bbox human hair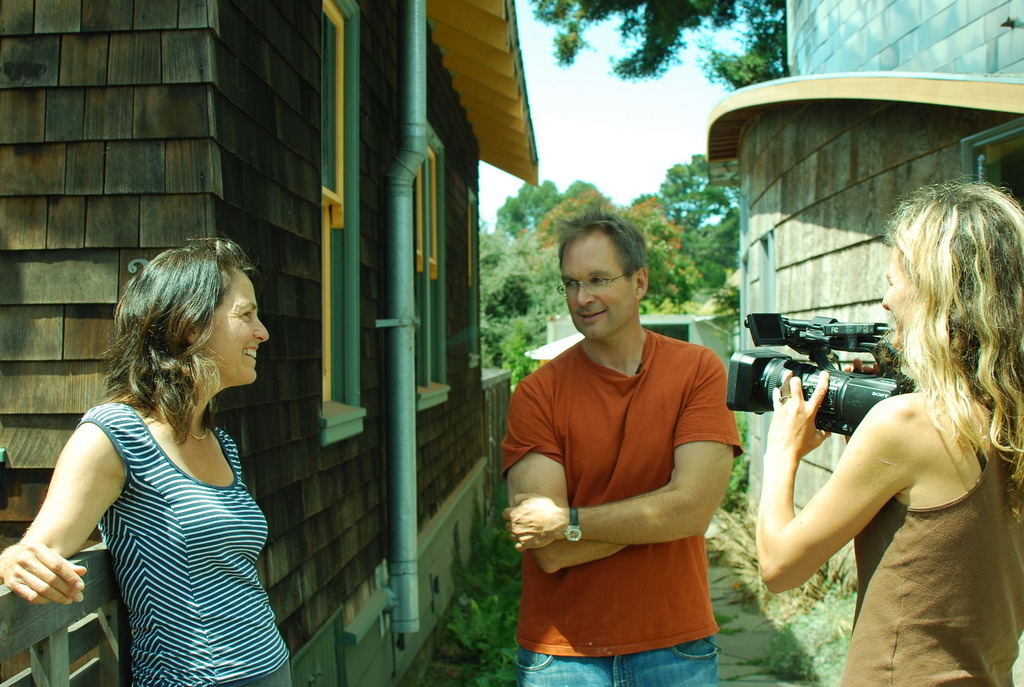
bbox=[97, 237, 262, 448]
